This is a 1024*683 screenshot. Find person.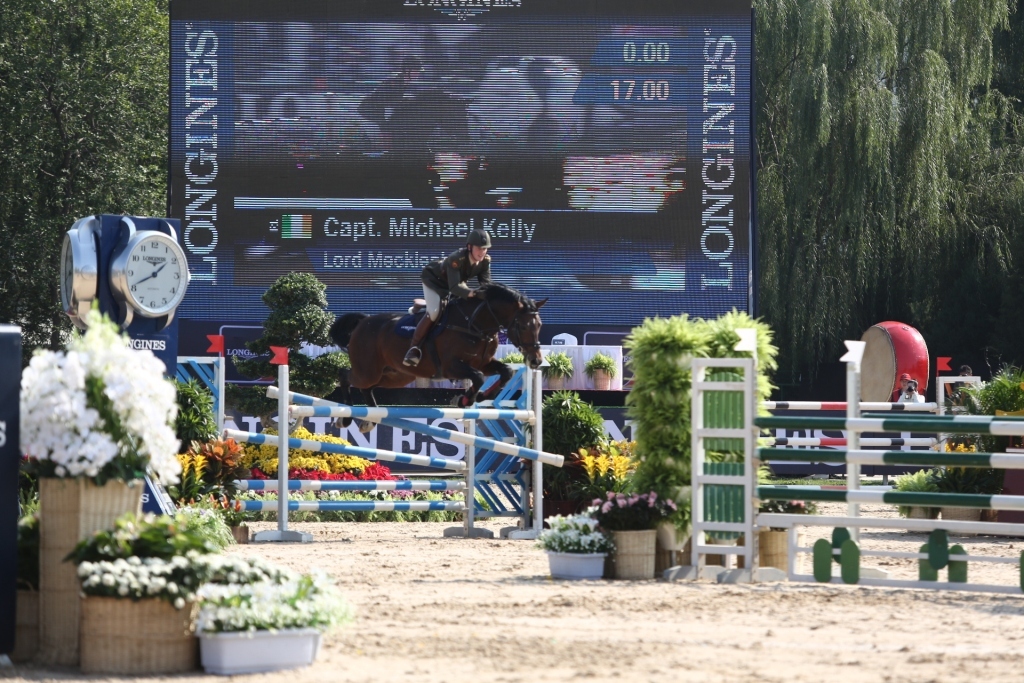
Bounding box: bbox=(350, 52, 426, 155).
